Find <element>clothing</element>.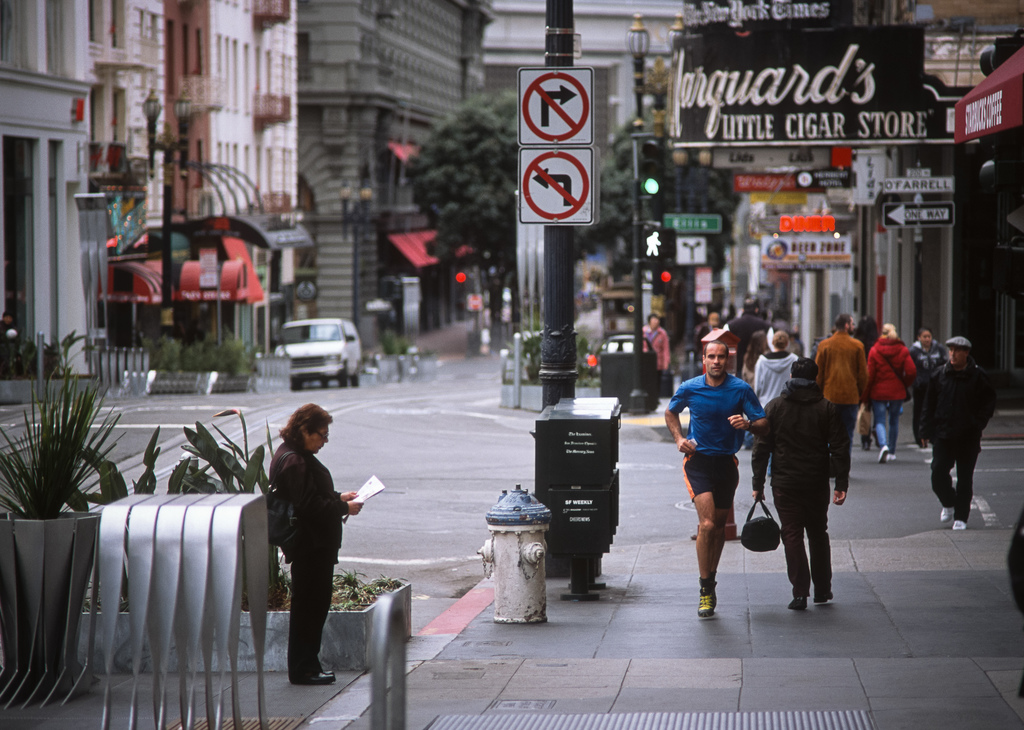
bbox=(908, 338, 950, 435).
